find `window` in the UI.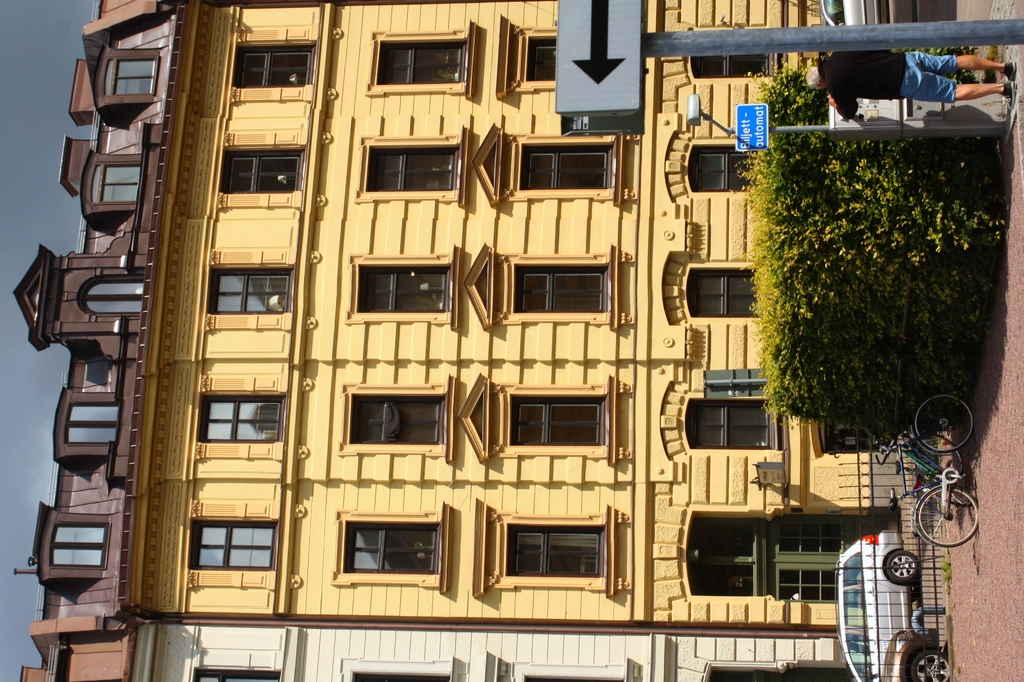
UI element at region(687, 144, 753, 189).
